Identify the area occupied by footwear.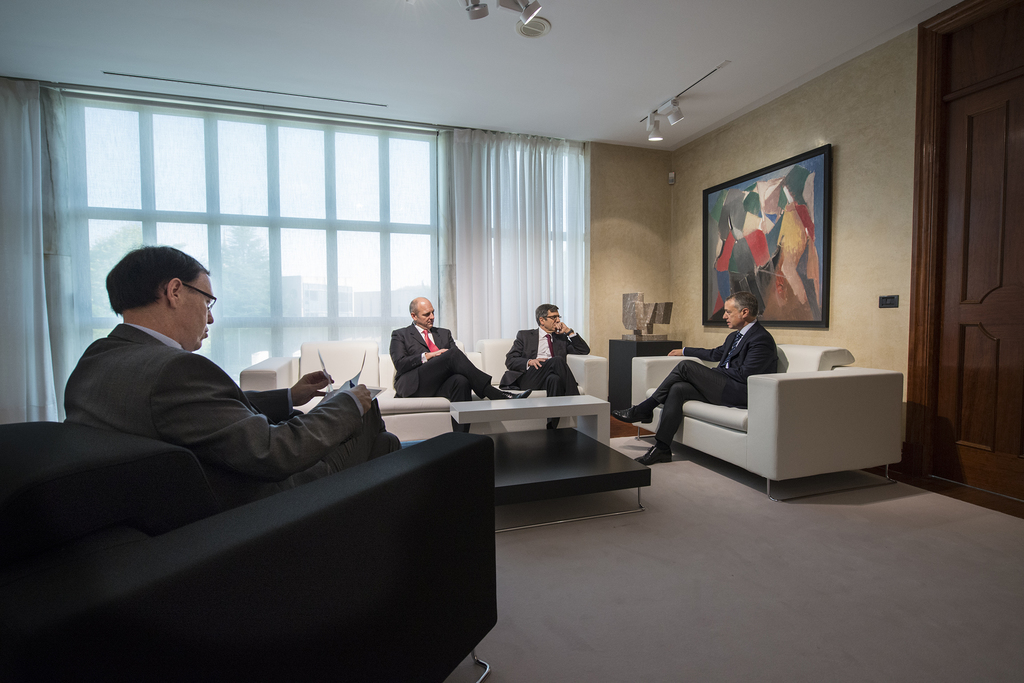
Area: 496 388 533 399.
